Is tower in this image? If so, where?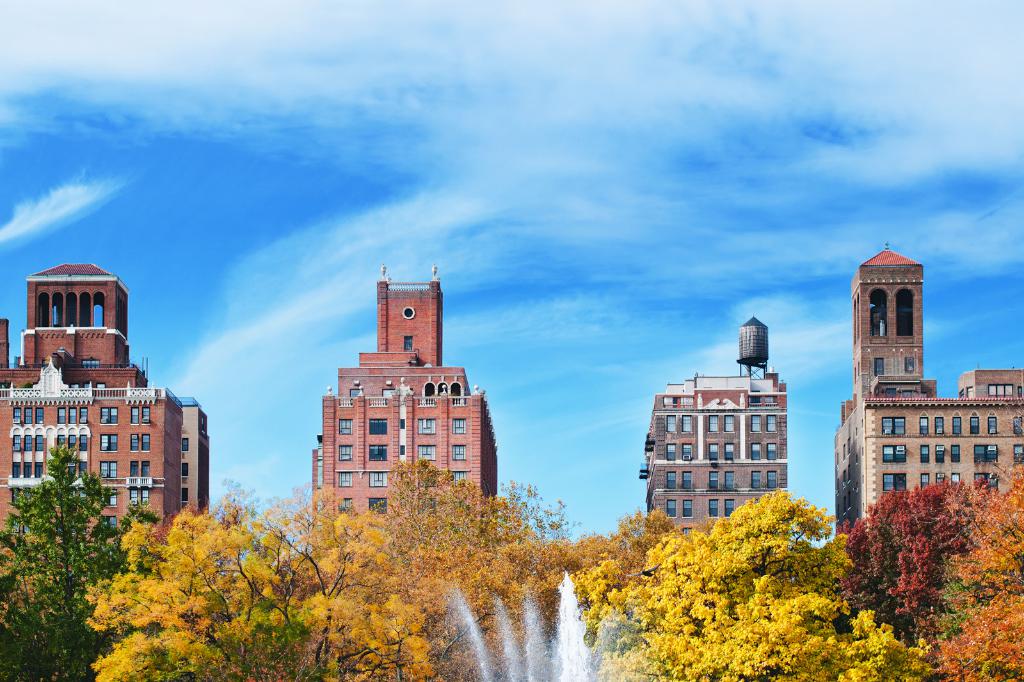
Yes, at 311 276 496 526.
